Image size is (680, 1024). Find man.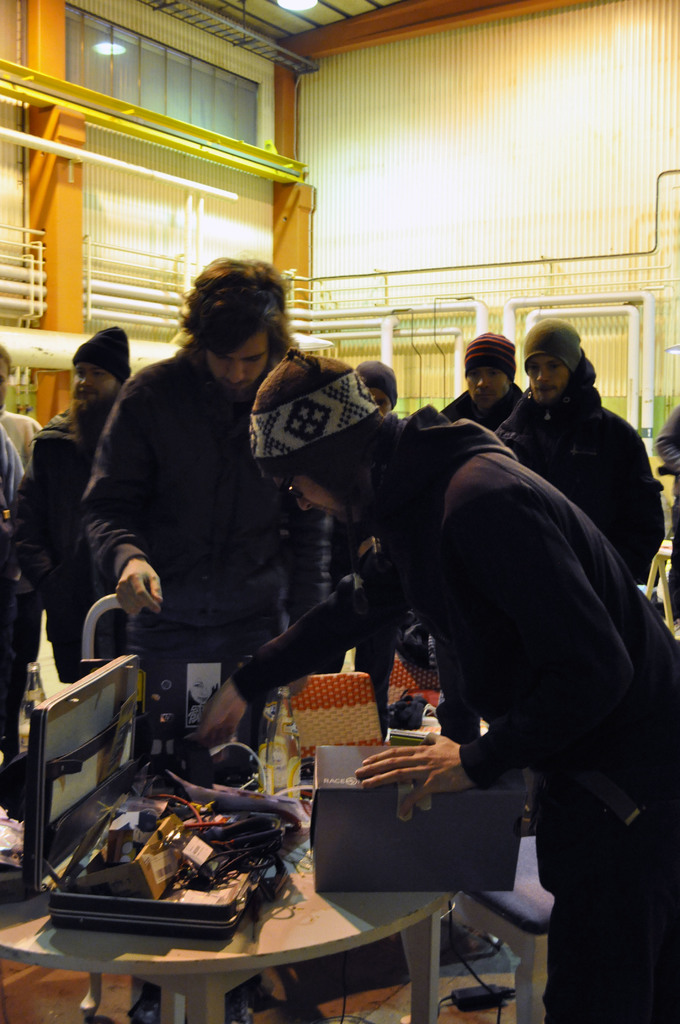
box=[443, 330, 522, 428].
